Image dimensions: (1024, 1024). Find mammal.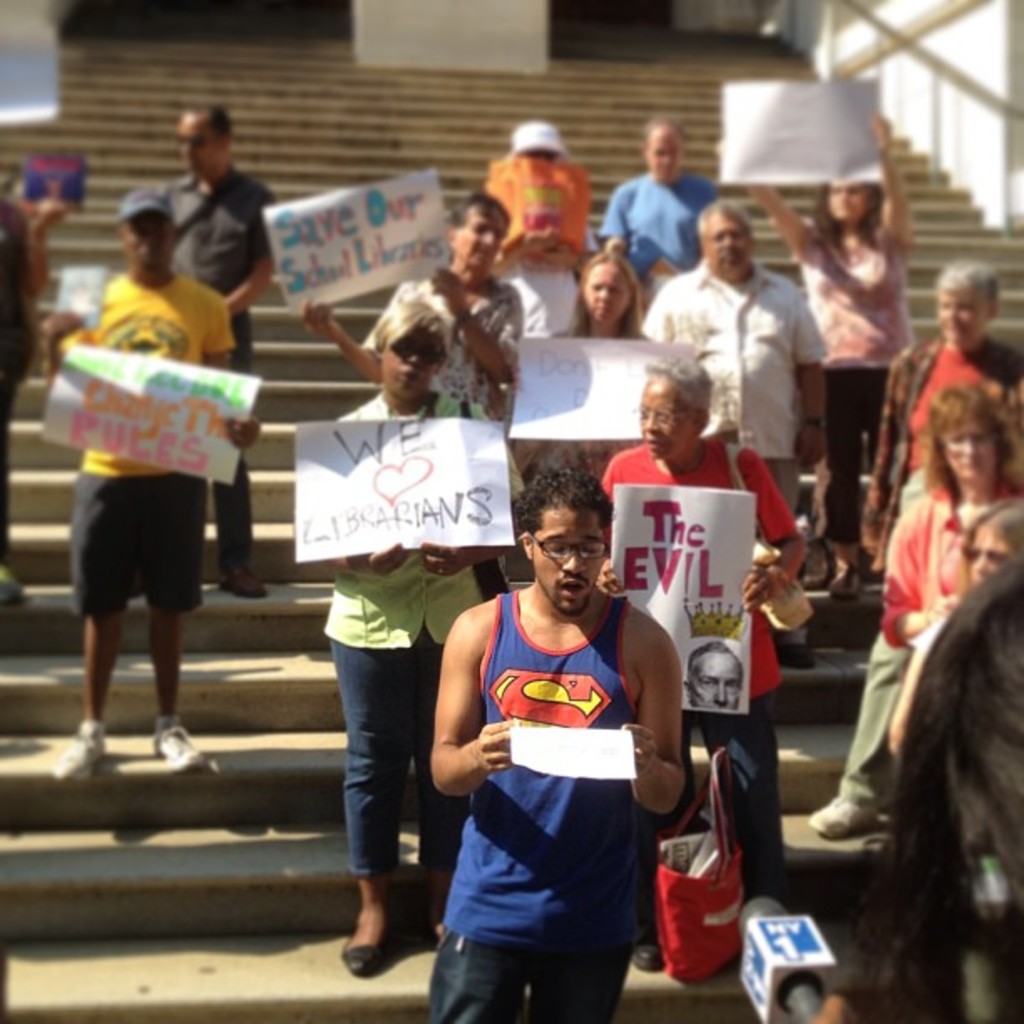
pyautogui.locateOnScreen(0, 177, 69, 611).
